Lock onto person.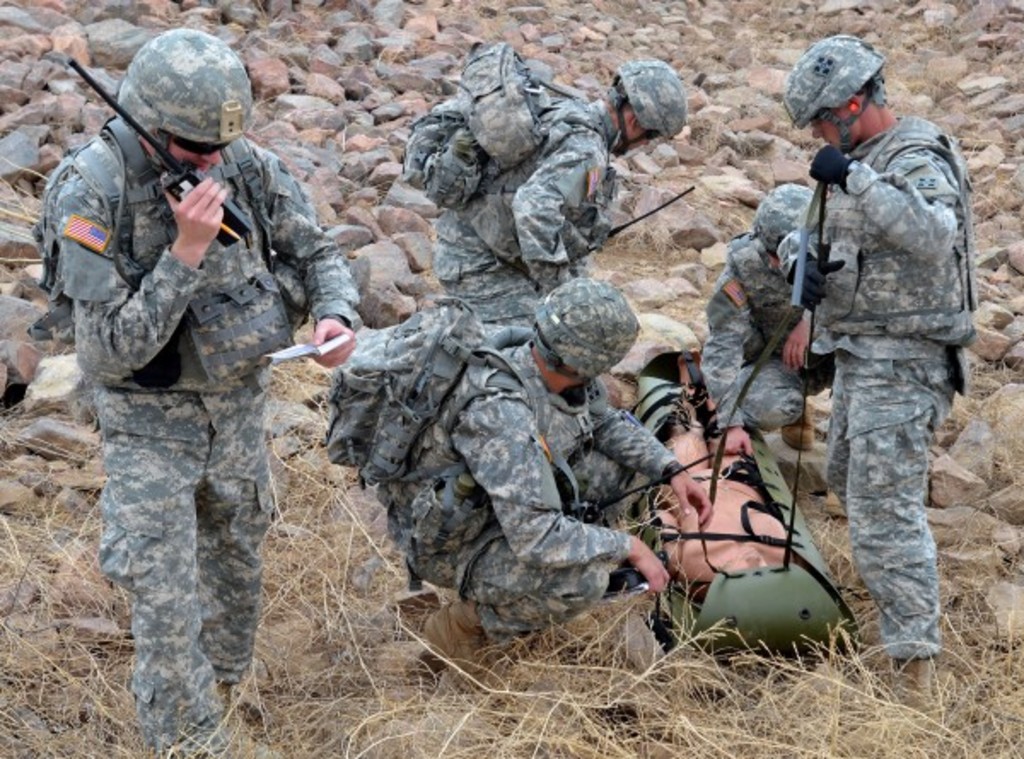
Locked: [x1=321, y1=273, x2=717, y2=696].
